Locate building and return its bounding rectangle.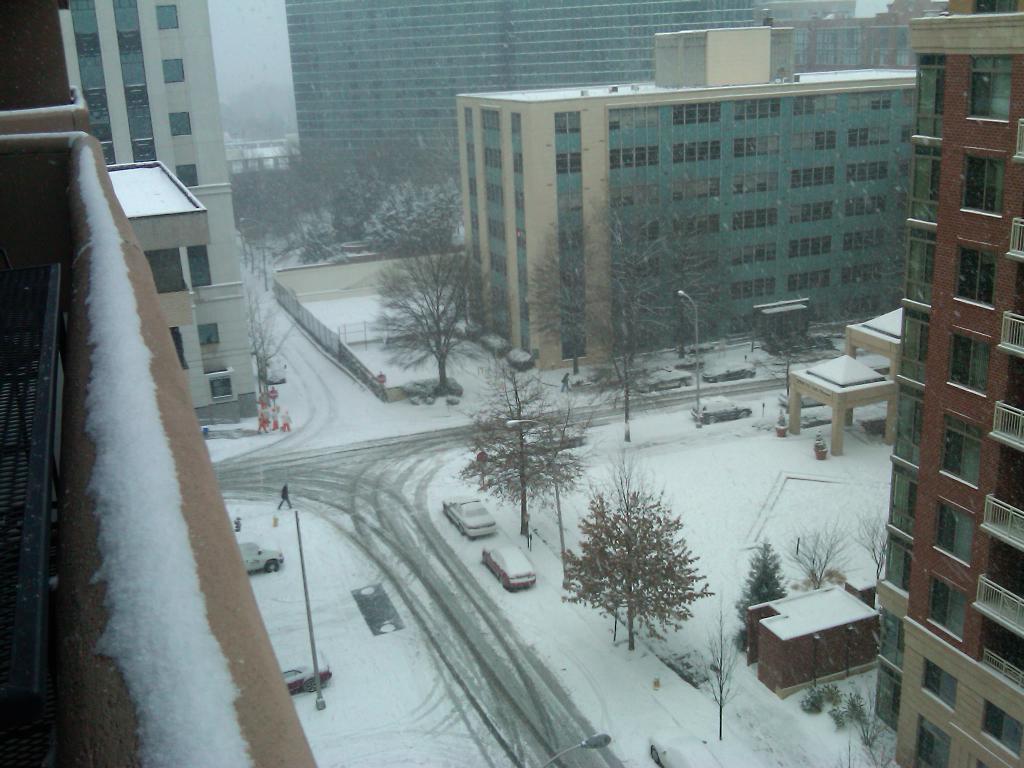
l=874, t=2, r=1023, b=767.
